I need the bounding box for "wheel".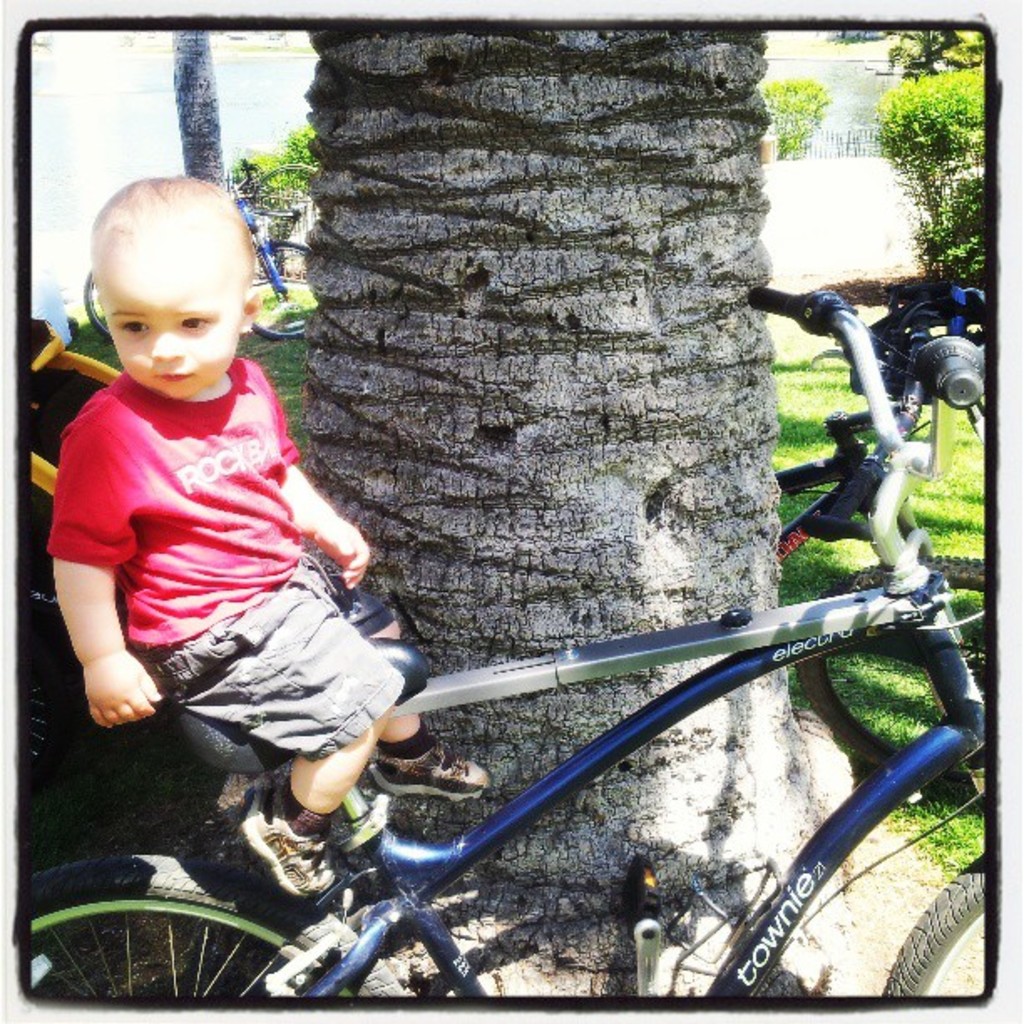
Here it is: box(878, 847, 982, 999).
